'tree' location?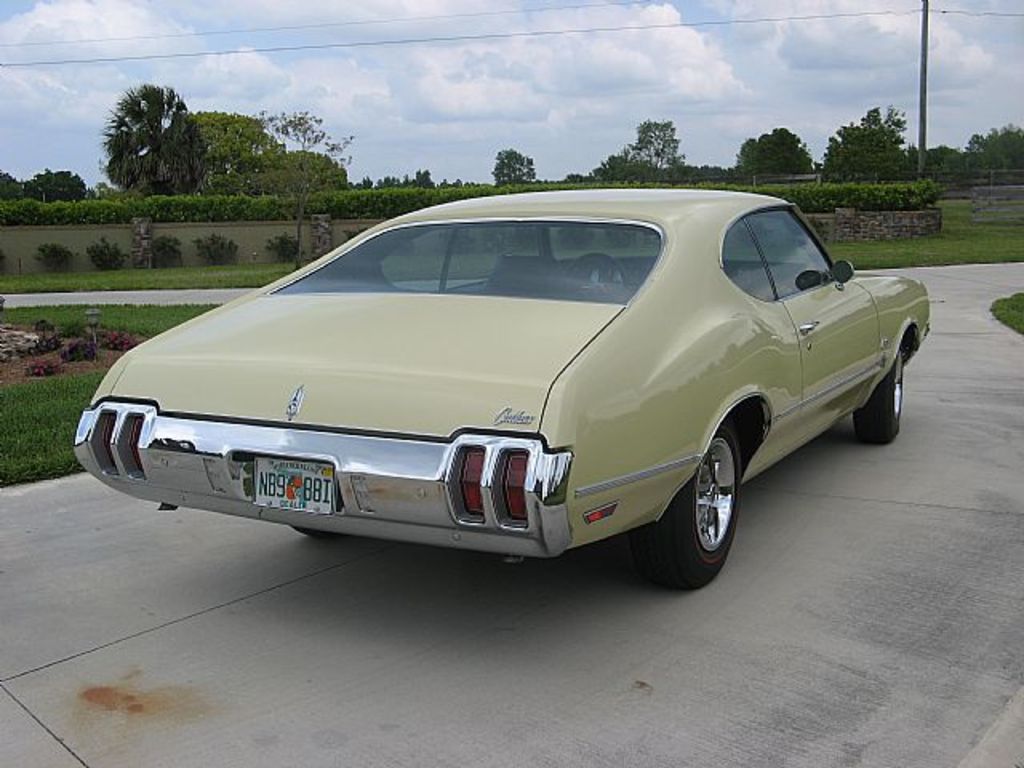
{"left": 224, "top": 109, "right": 360, "bottom": 275}
